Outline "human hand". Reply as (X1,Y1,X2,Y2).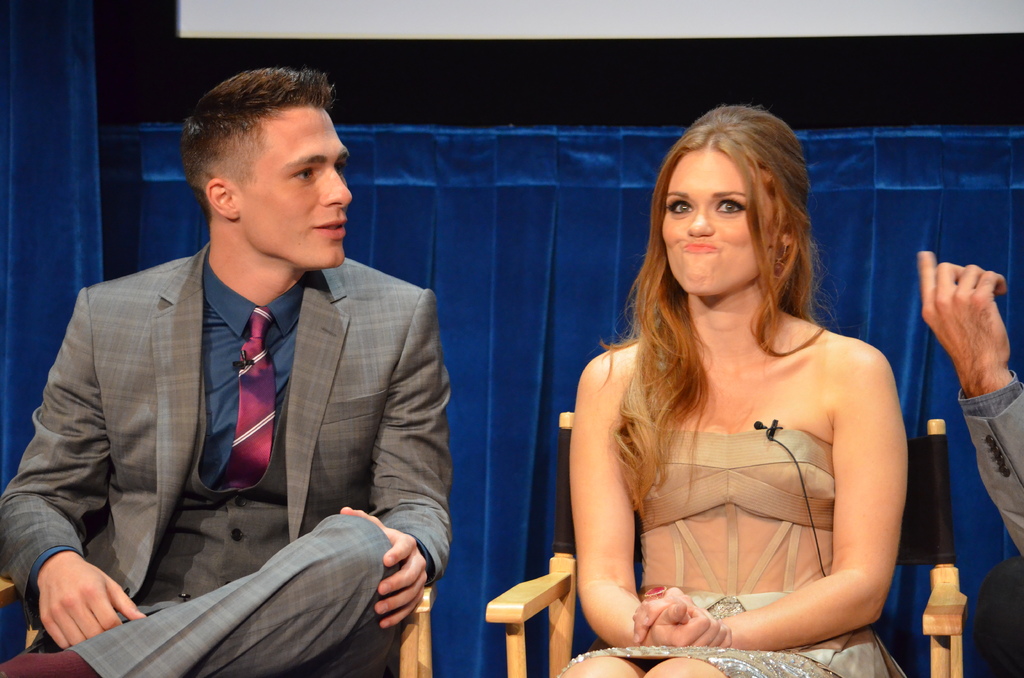
(339,506,429,630).
